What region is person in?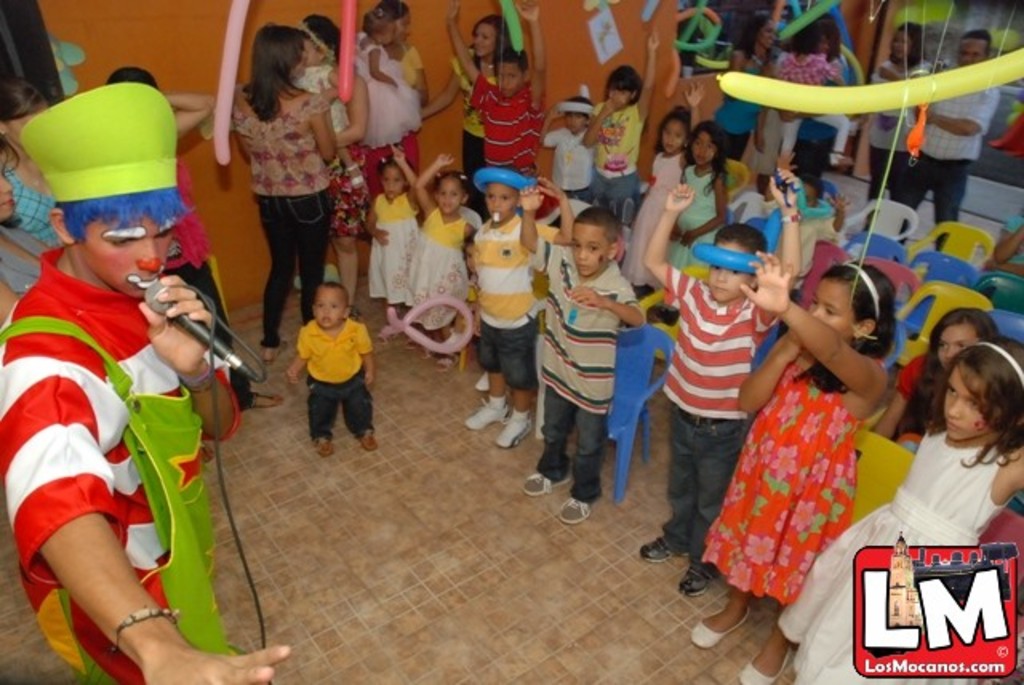
[left=0, top=106, right=253, bottom=683].
